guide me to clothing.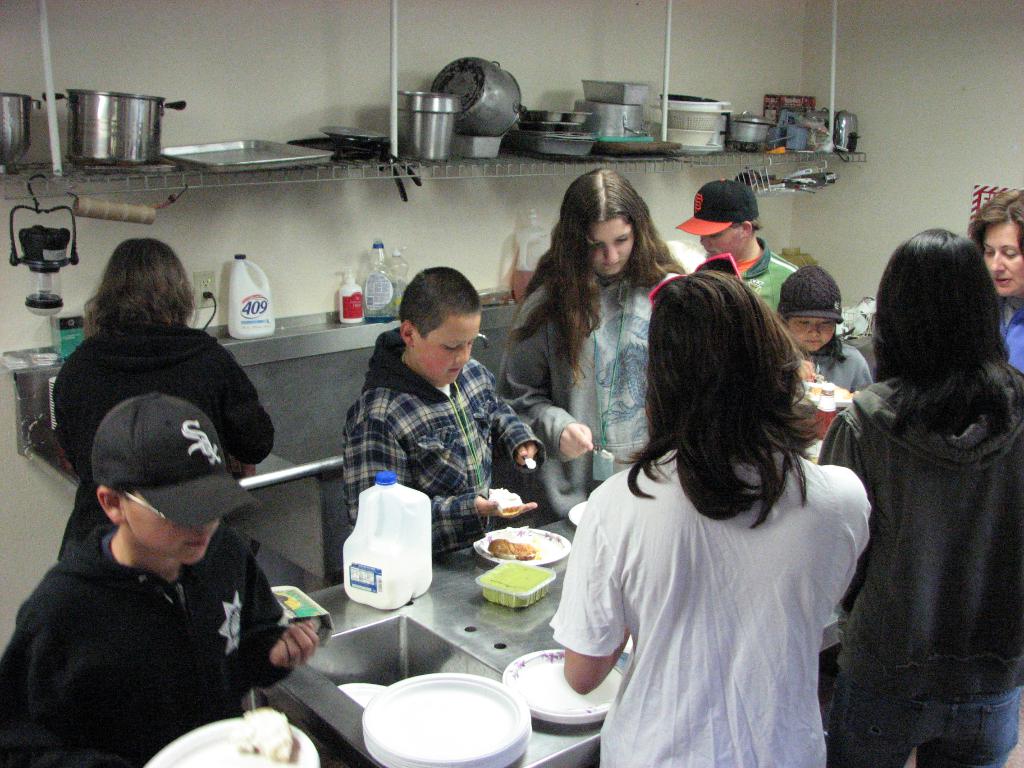
Guidance: l=57, t=320, r=269, b=480.
